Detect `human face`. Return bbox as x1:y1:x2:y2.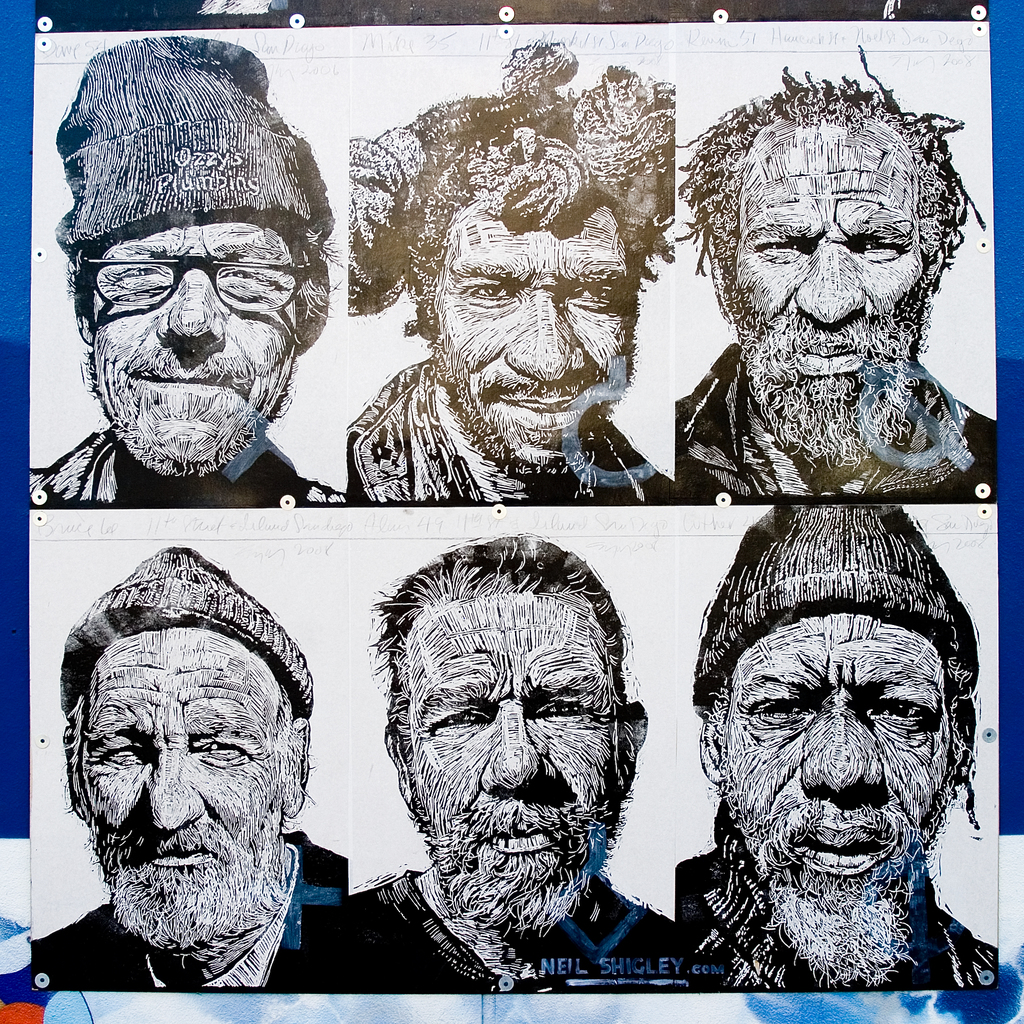
100:221:294:486.
